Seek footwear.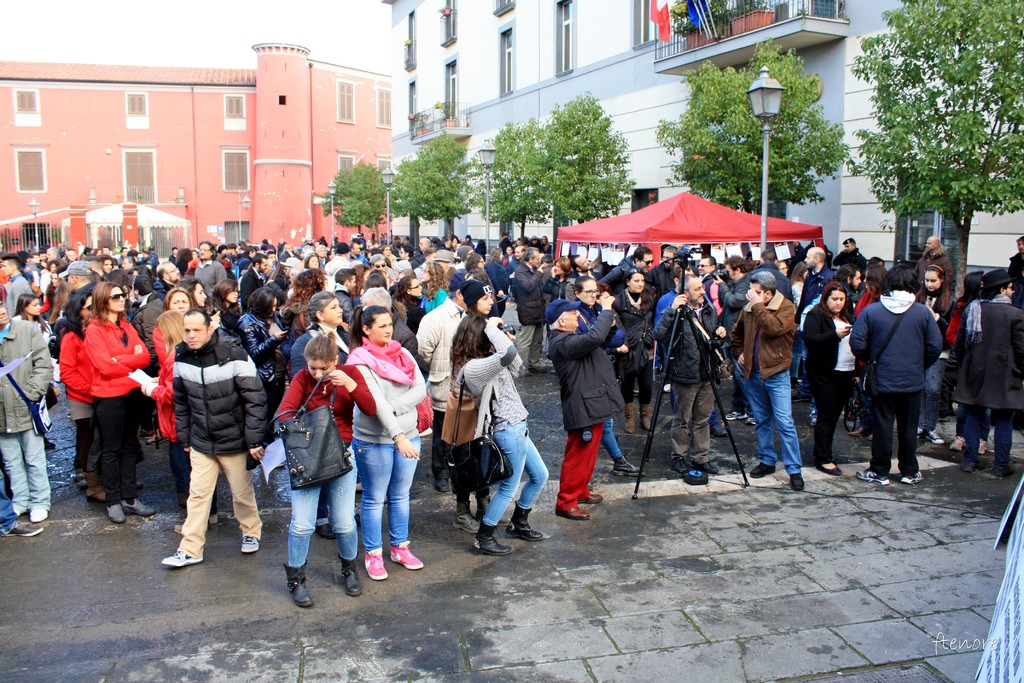
box=[788, 470, 807, 494].
